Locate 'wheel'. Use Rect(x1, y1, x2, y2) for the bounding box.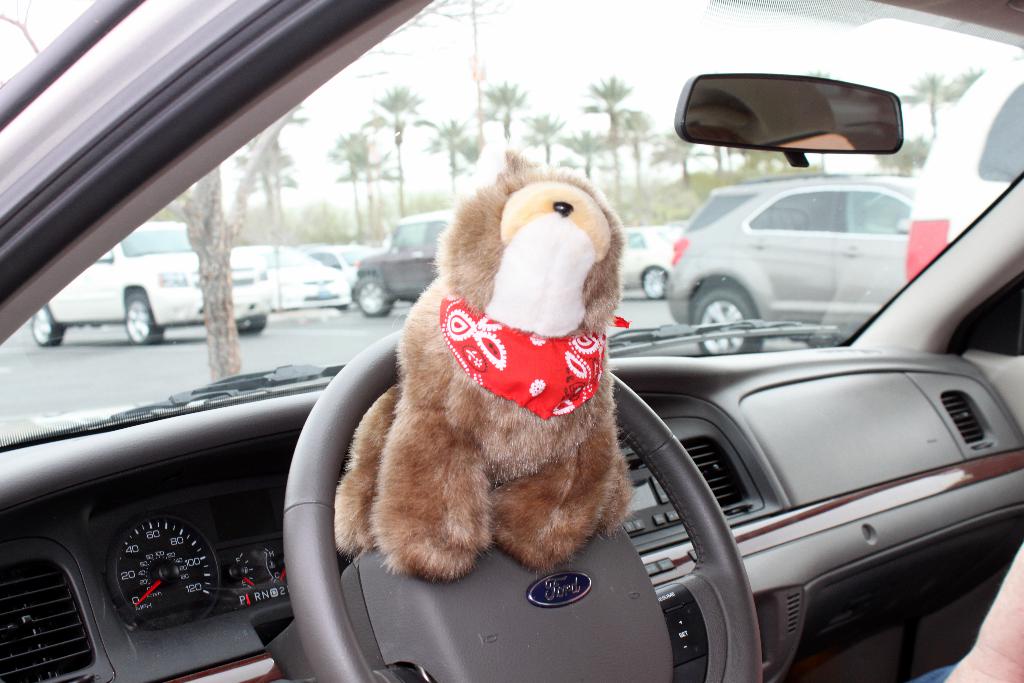
Rect(277, 335, 758, 682).
